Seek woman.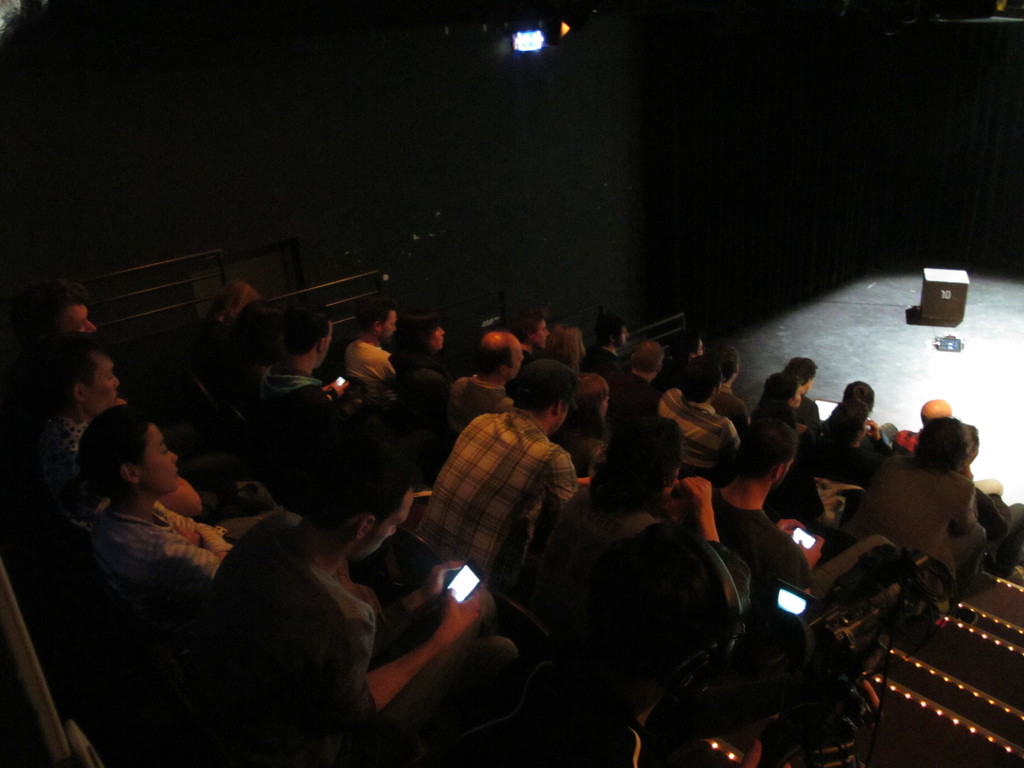
left=807, top=397, right=876, bottom=492.
